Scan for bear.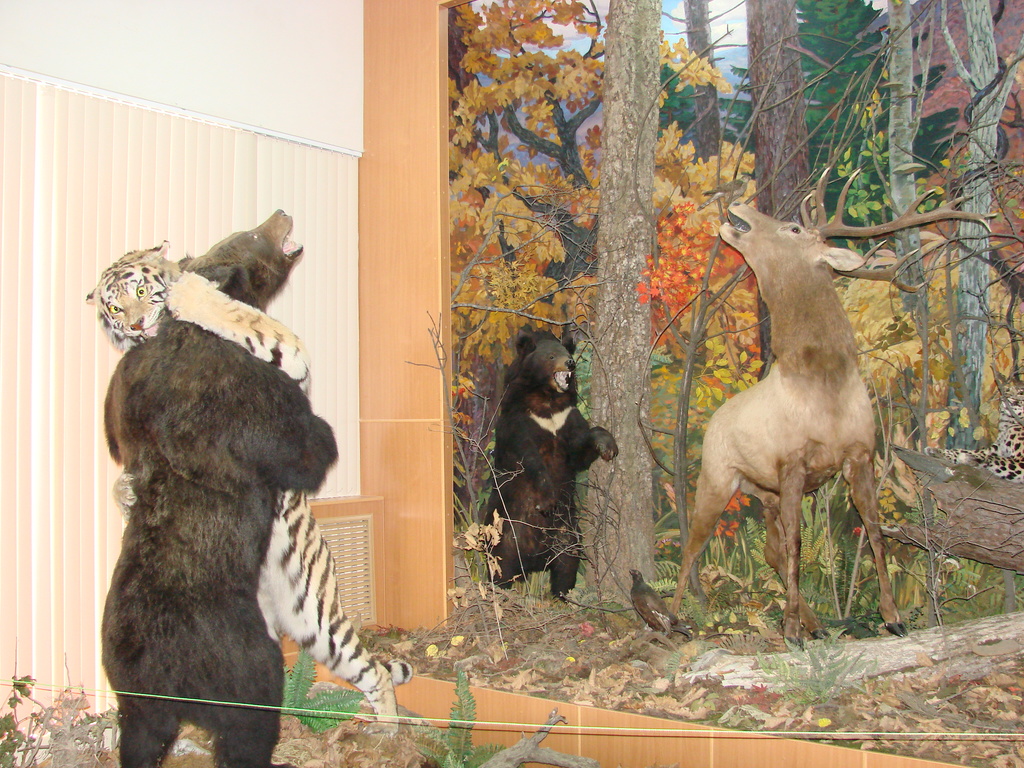
Scan result: bbox=(483, 331, 620, 603).
